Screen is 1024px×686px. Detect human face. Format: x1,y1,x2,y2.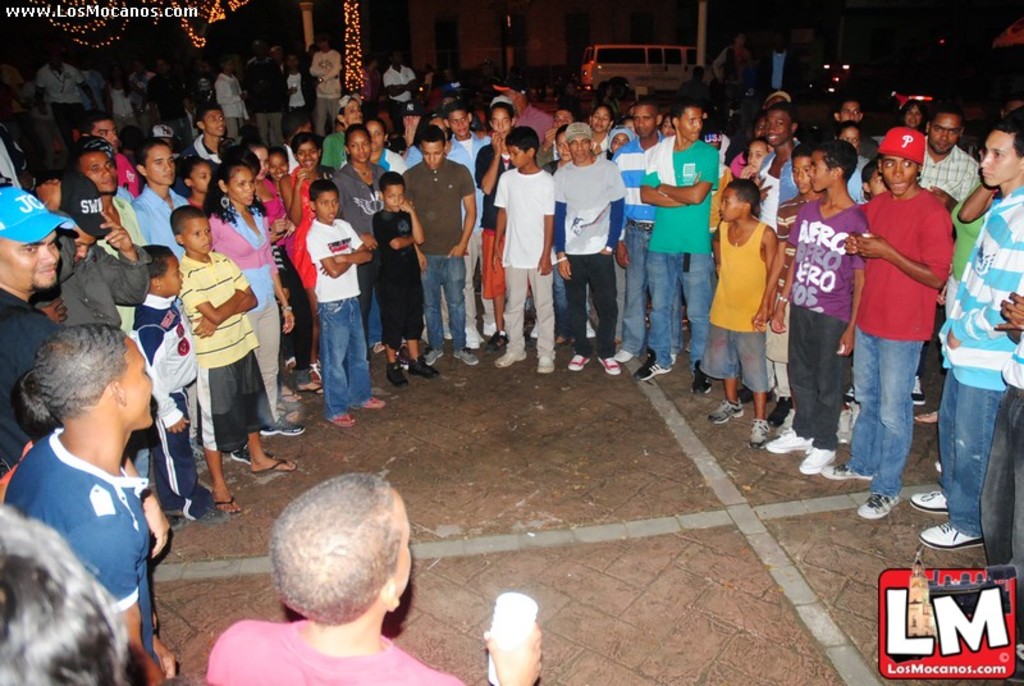
78,150,114,193.
